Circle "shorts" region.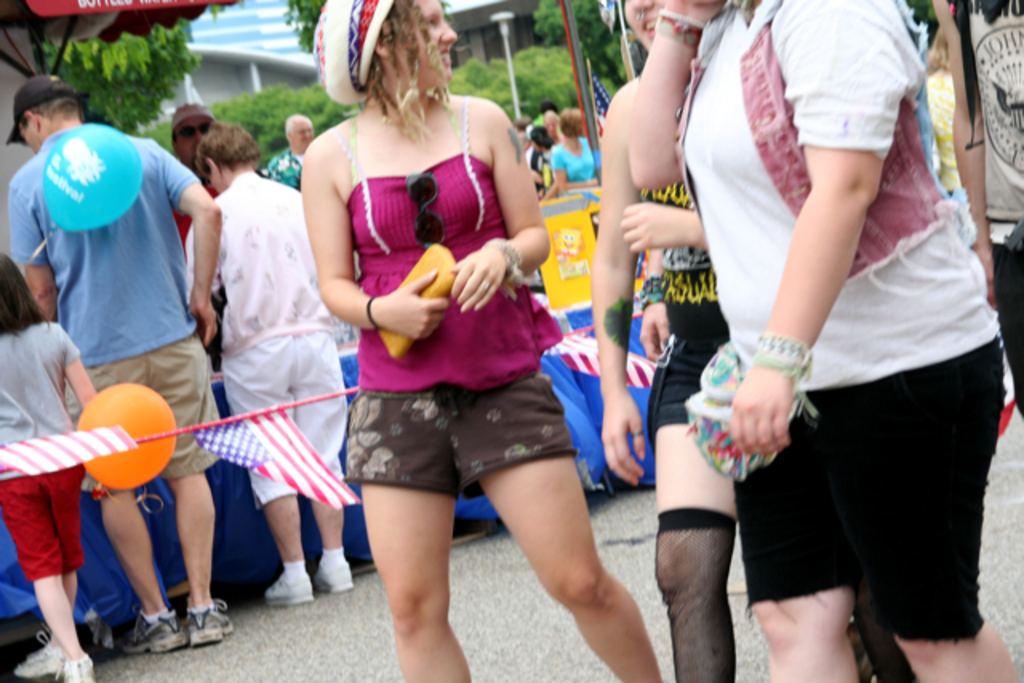
Region: locate(0, 465, 85, 582).
